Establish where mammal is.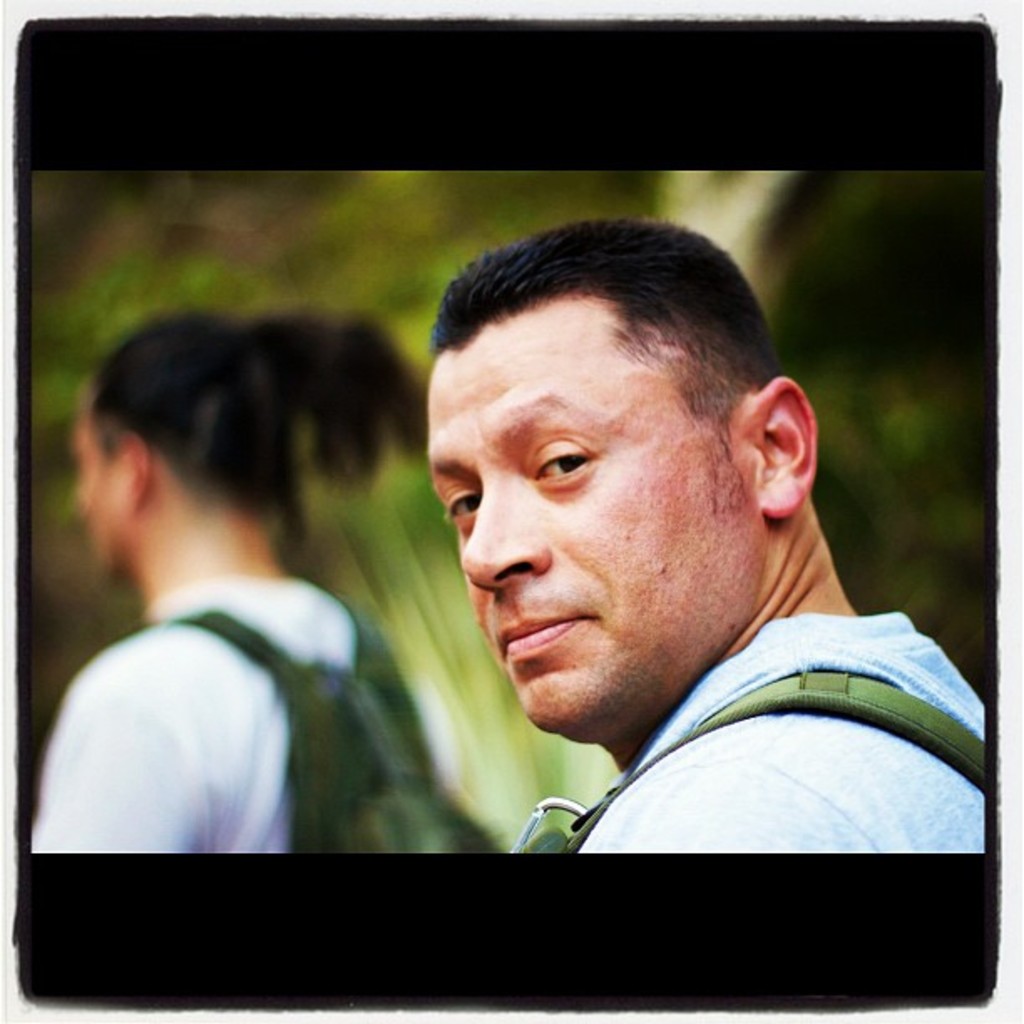
Established at [left=425, top=219, right=1001, bottom=855].
